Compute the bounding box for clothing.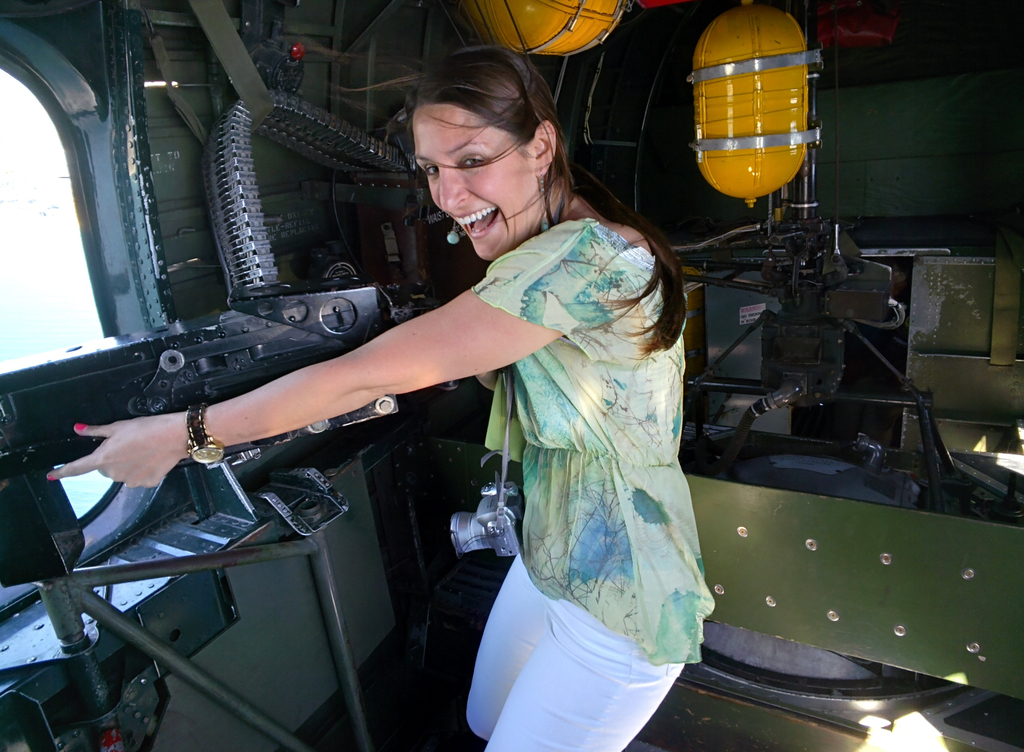
bbox(421, 167, 721, 730).
